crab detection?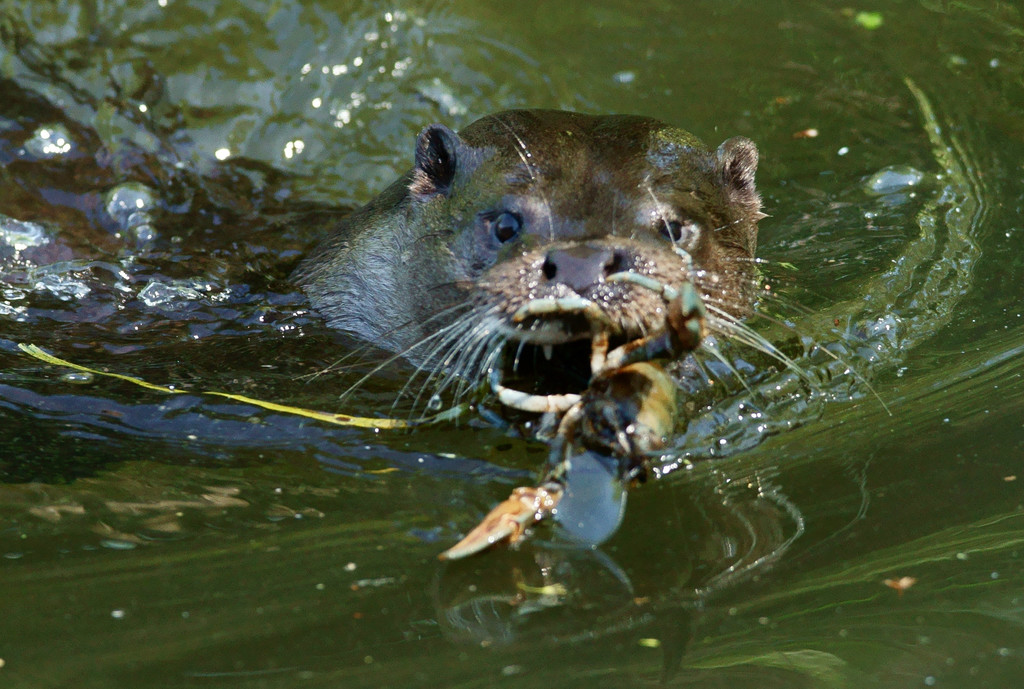
(x1=445, y1=265, x2=708, y2=567)
